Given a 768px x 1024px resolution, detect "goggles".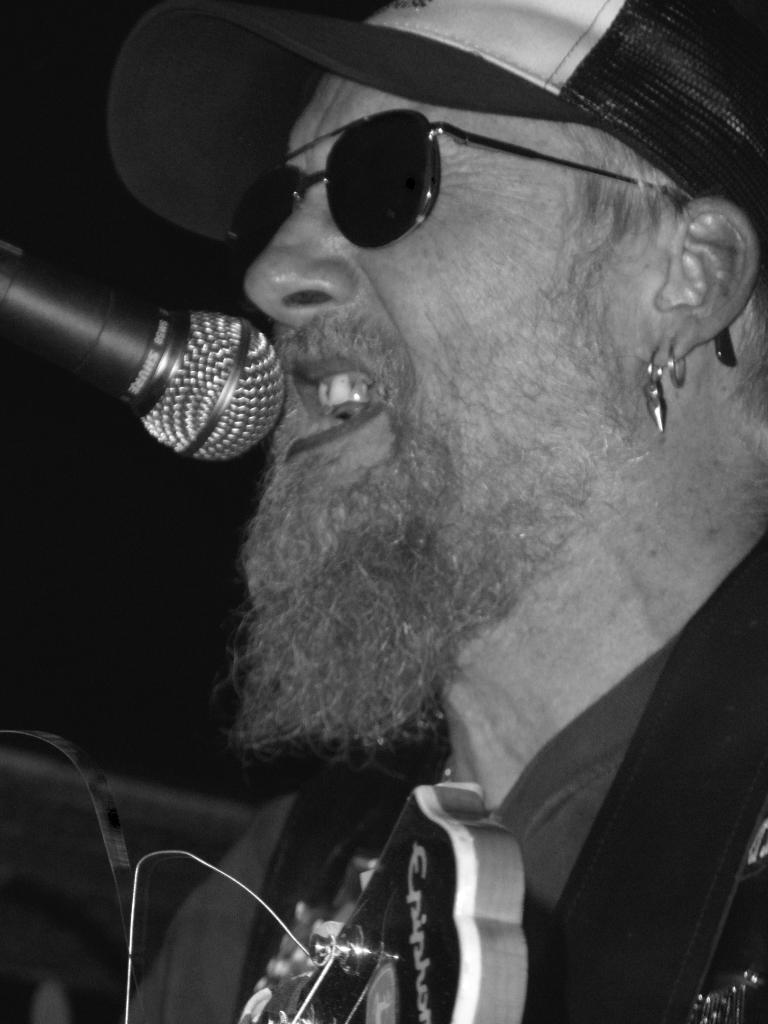
{"left": 223, "top": 105, "right": 738, "bottom": 367}.
